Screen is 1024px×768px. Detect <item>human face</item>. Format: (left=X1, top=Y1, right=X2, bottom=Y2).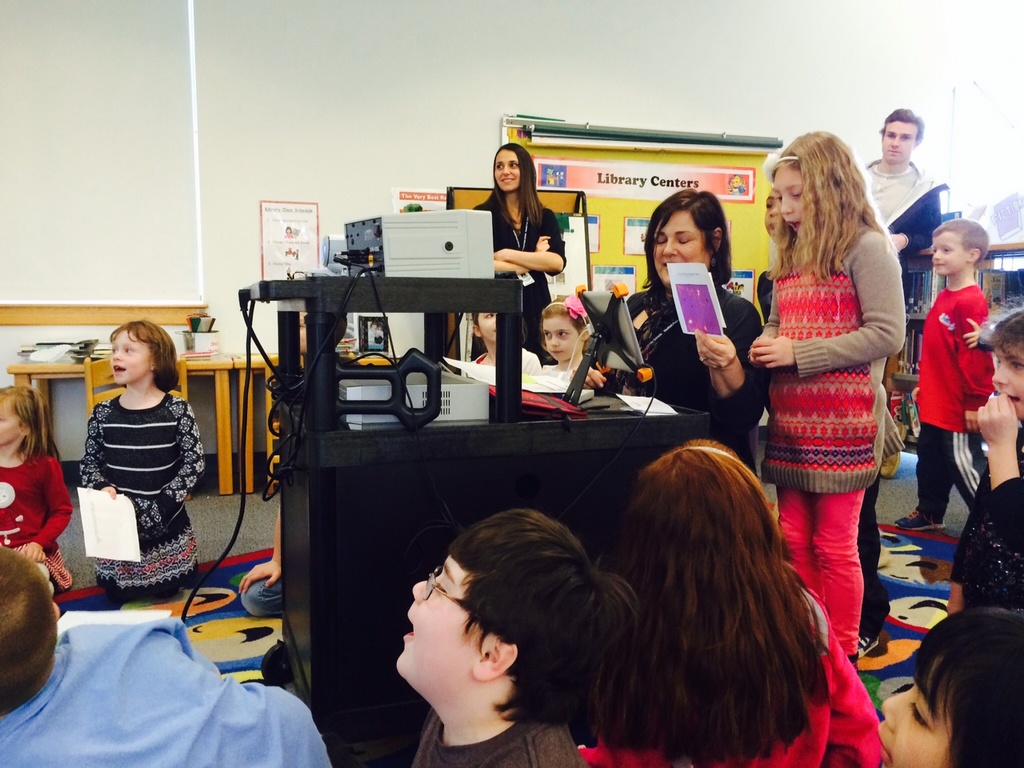
(left=877, top=657, right=950, bottom=767).
